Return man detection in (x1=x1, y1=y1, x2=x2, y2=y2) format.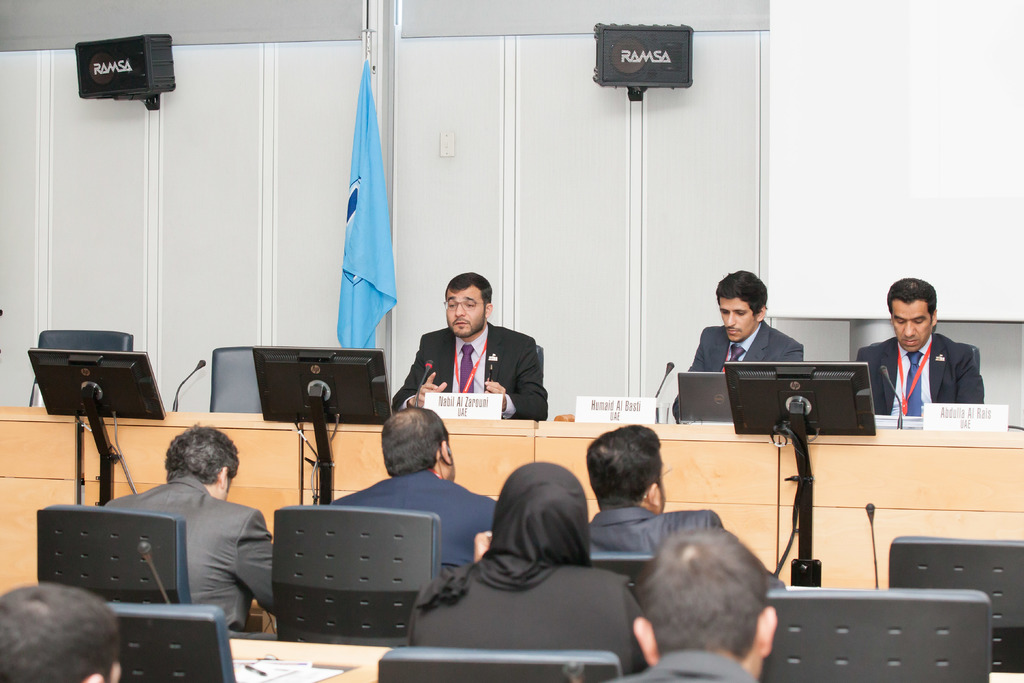
(x1=849, y1=284, x2=989, y2=430).
